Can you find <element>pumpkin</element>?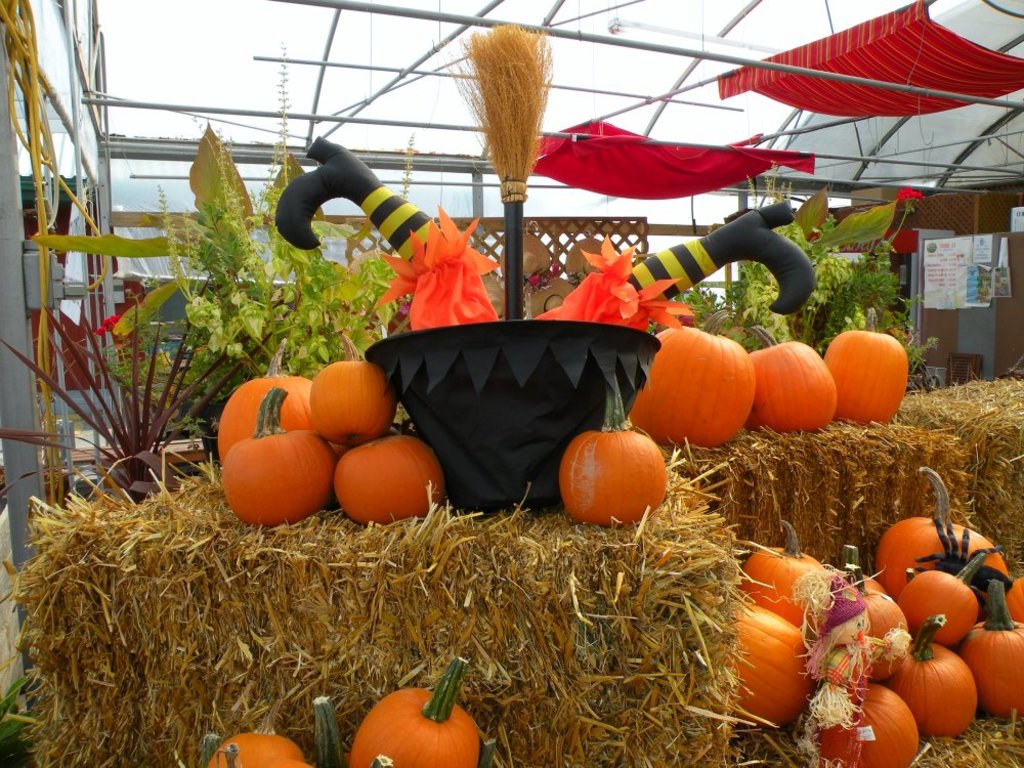
Yes, bounding box: (305, 355, 393, 441).
